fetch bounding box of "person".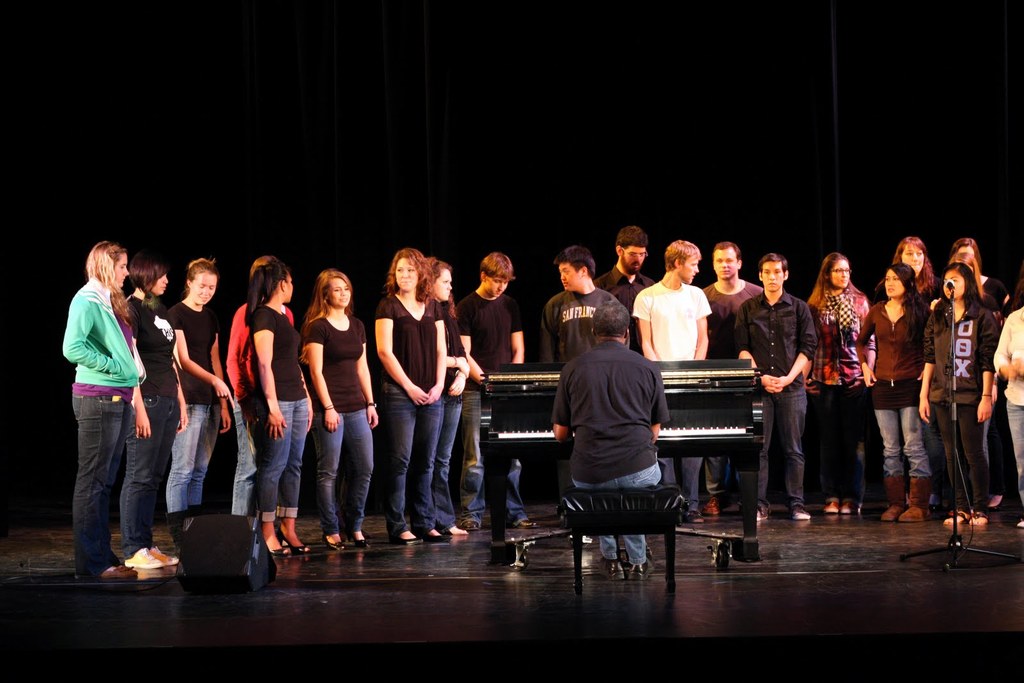
Bbox: [632, 236, 714, 524].
